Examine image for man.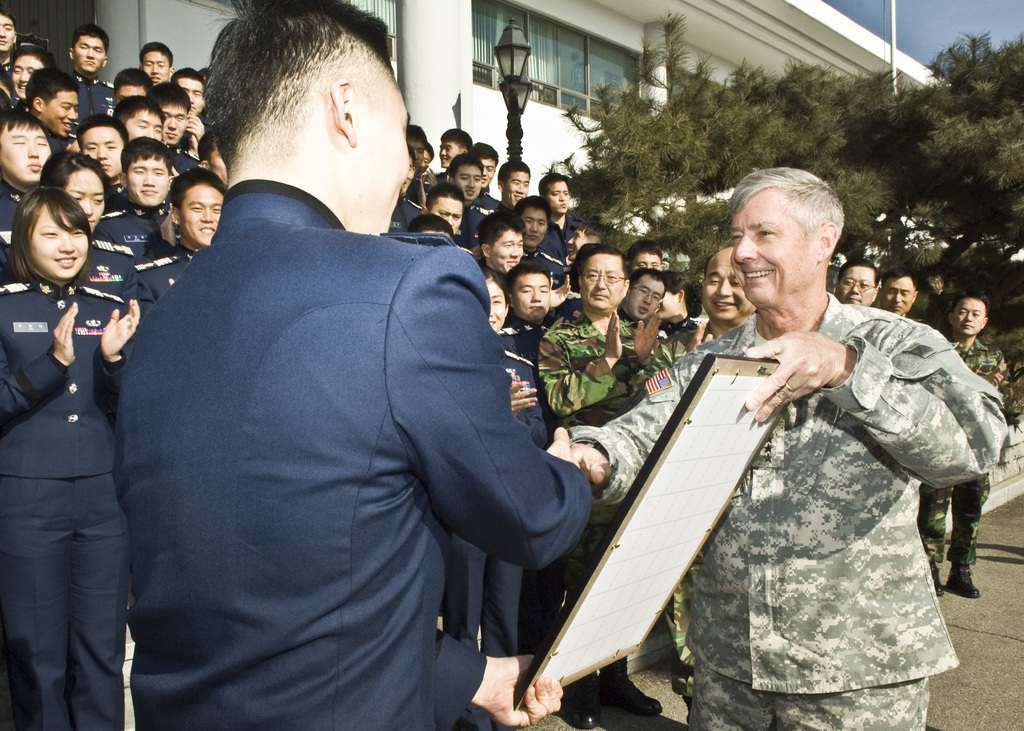
Examination result: x1=28 y1=56 x2=83 y2=152.
